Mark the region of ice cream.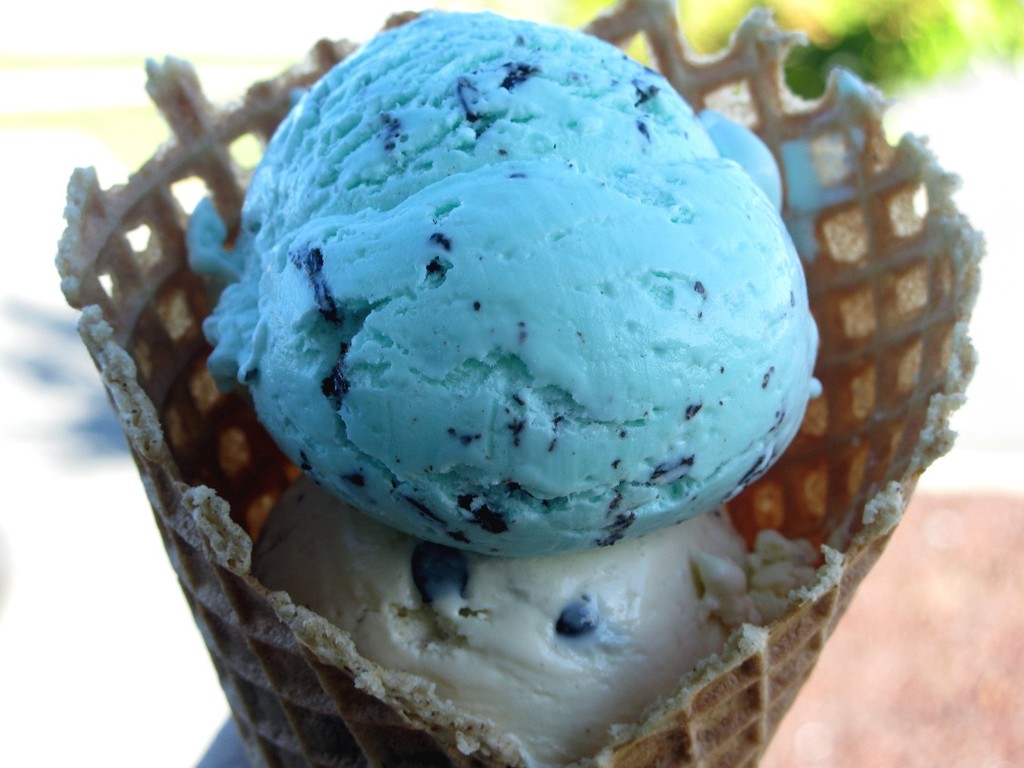
Region: 263:471:753:756.
